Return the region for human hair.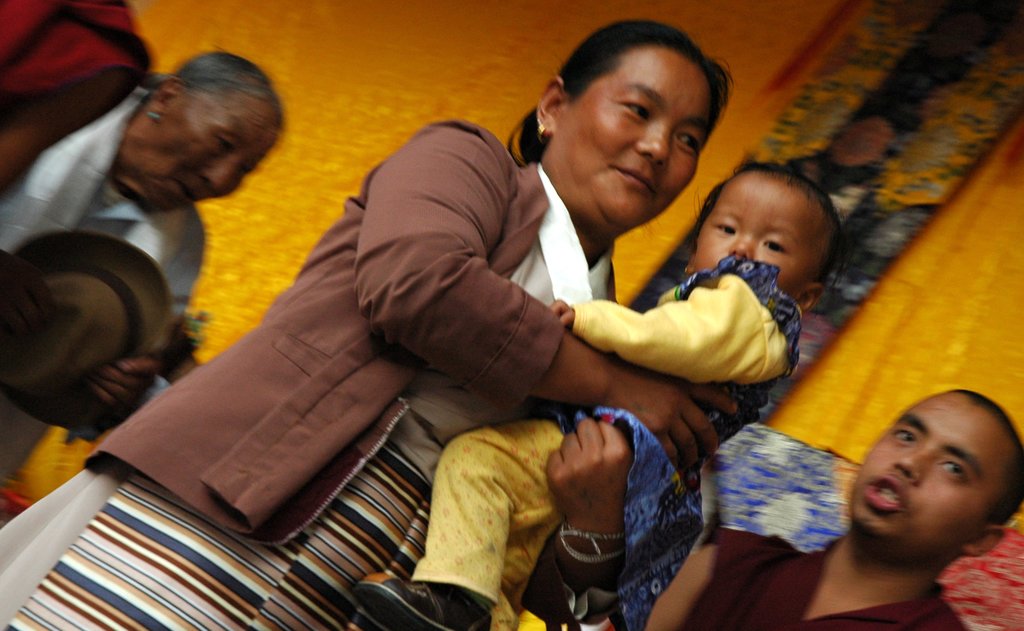
bbox=(538, 26, 728, 168).
